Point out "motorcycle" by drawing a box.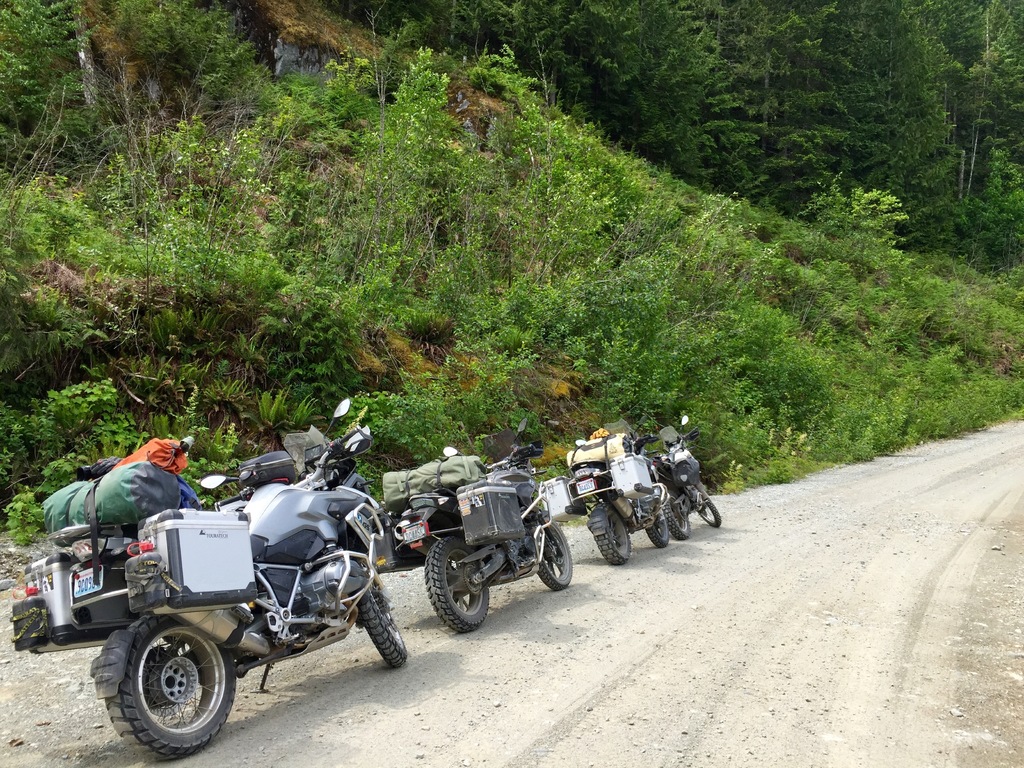
13 390 410 758.
